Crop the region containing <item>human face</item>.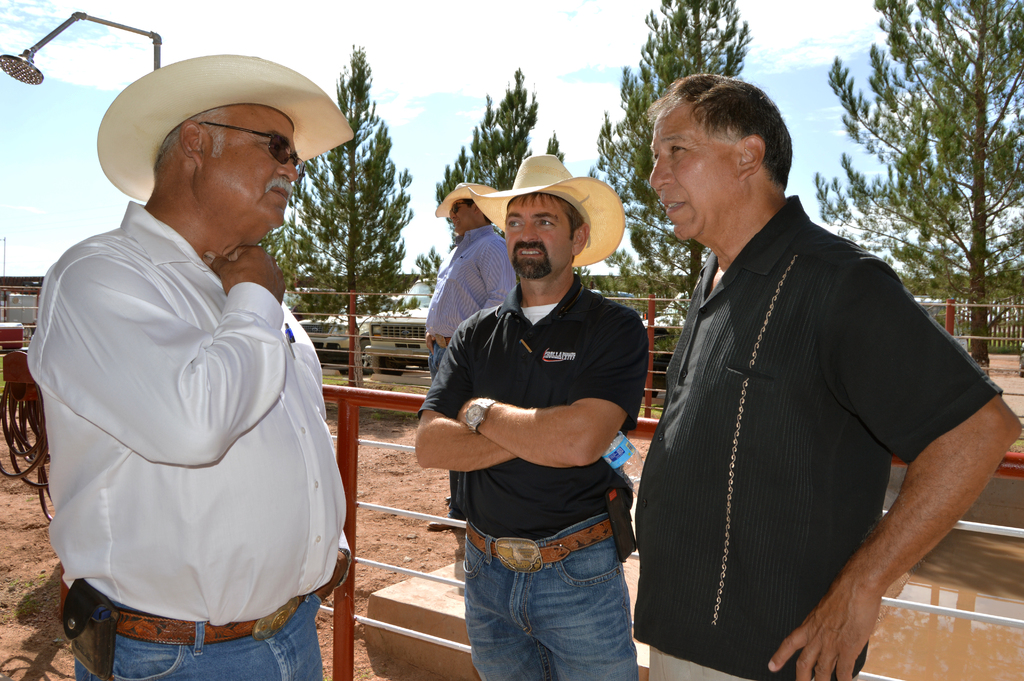
Crop region: <box>204,107,300,242</box>.
